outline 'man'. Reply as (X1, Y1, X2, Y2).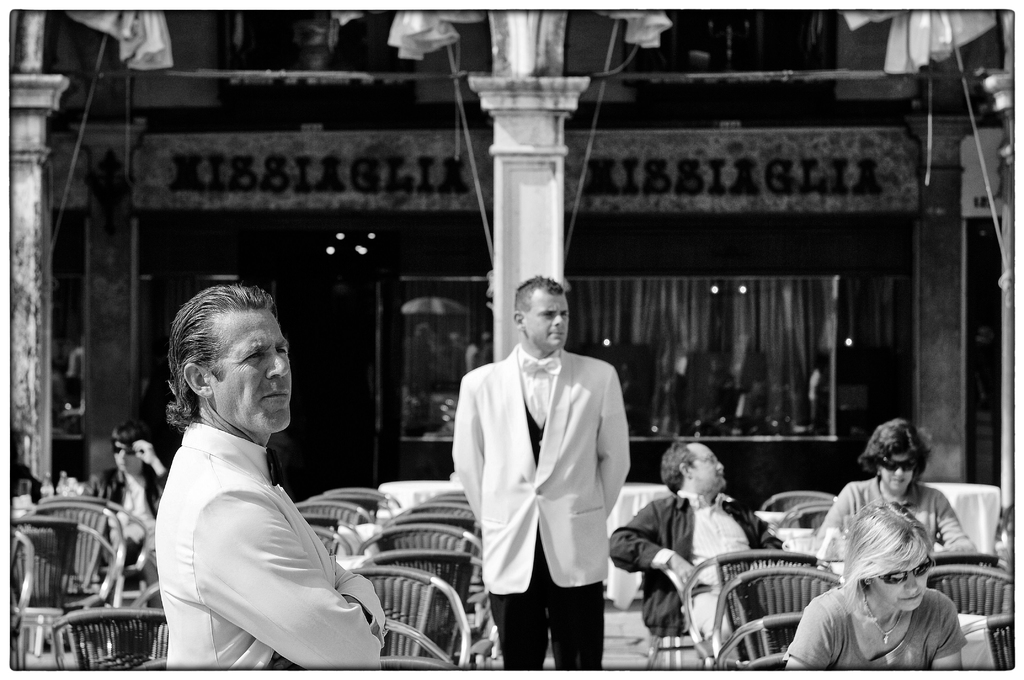
(155, 283, 388, 679).
